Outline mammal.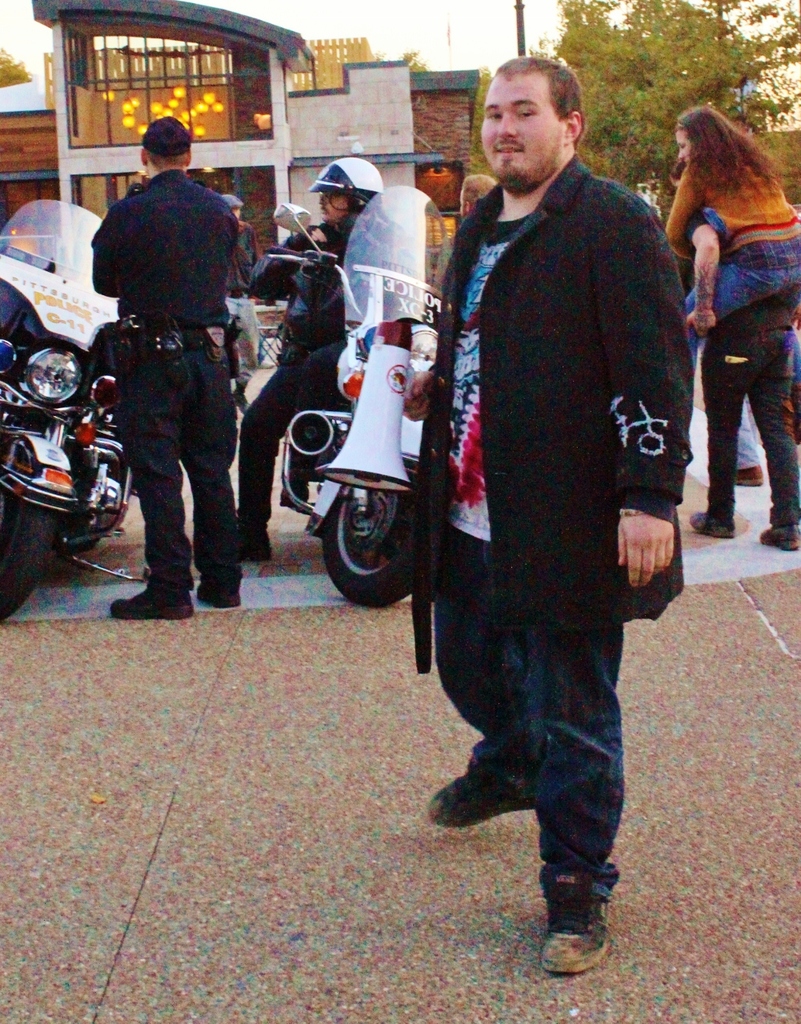
Outline: bbox=[686, 100, 800, 369].
